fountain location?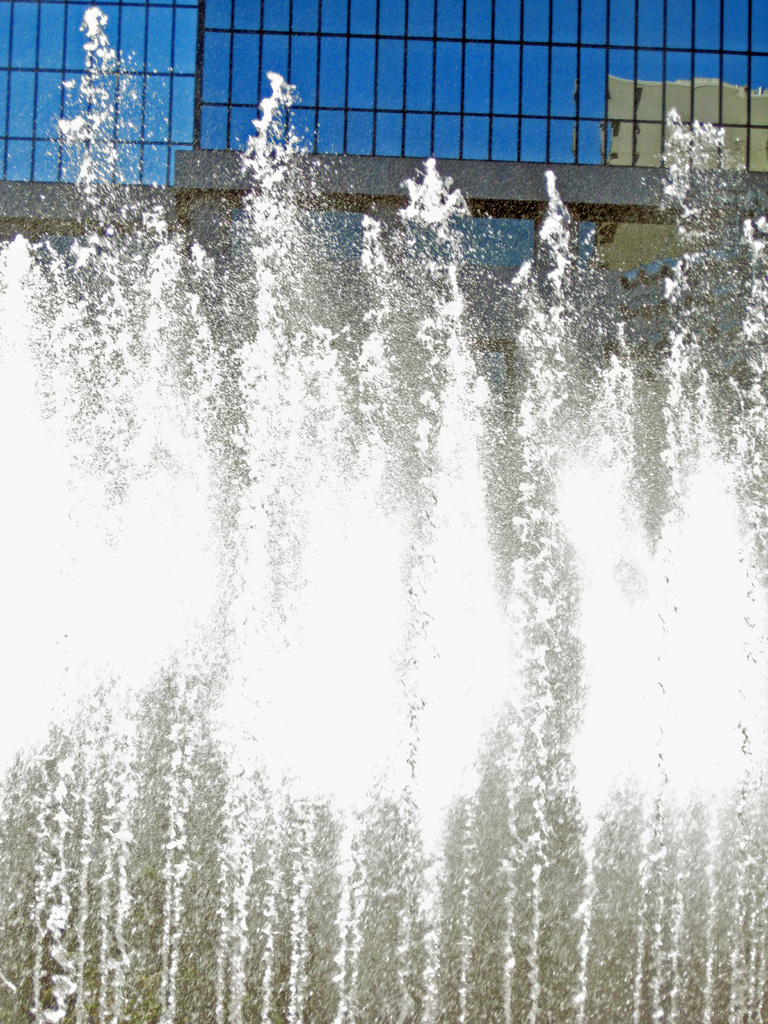
bbox=(28, 15, 763, 1023)
